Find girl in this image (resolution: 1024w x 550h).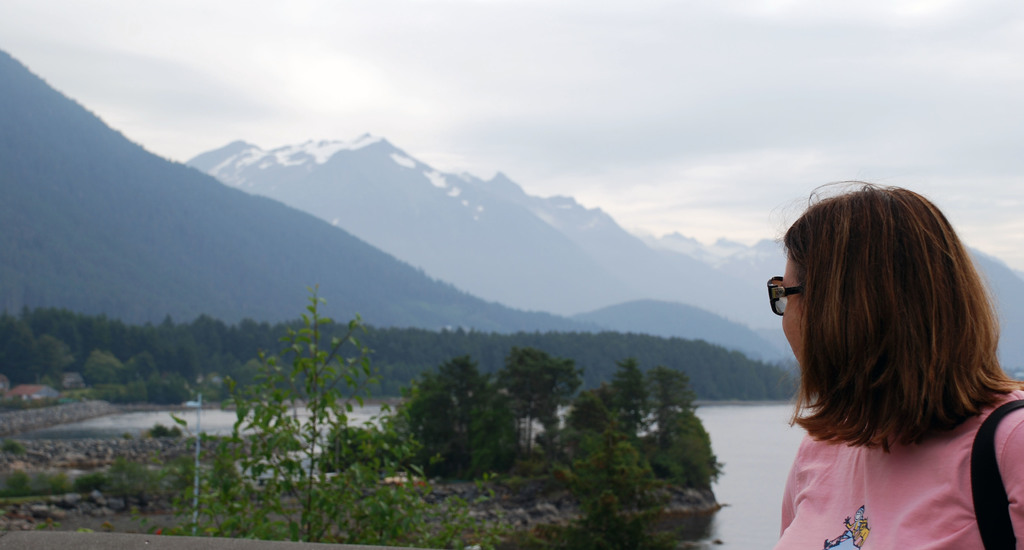
x1=753, y1=168, x2=1023, y2=549.
